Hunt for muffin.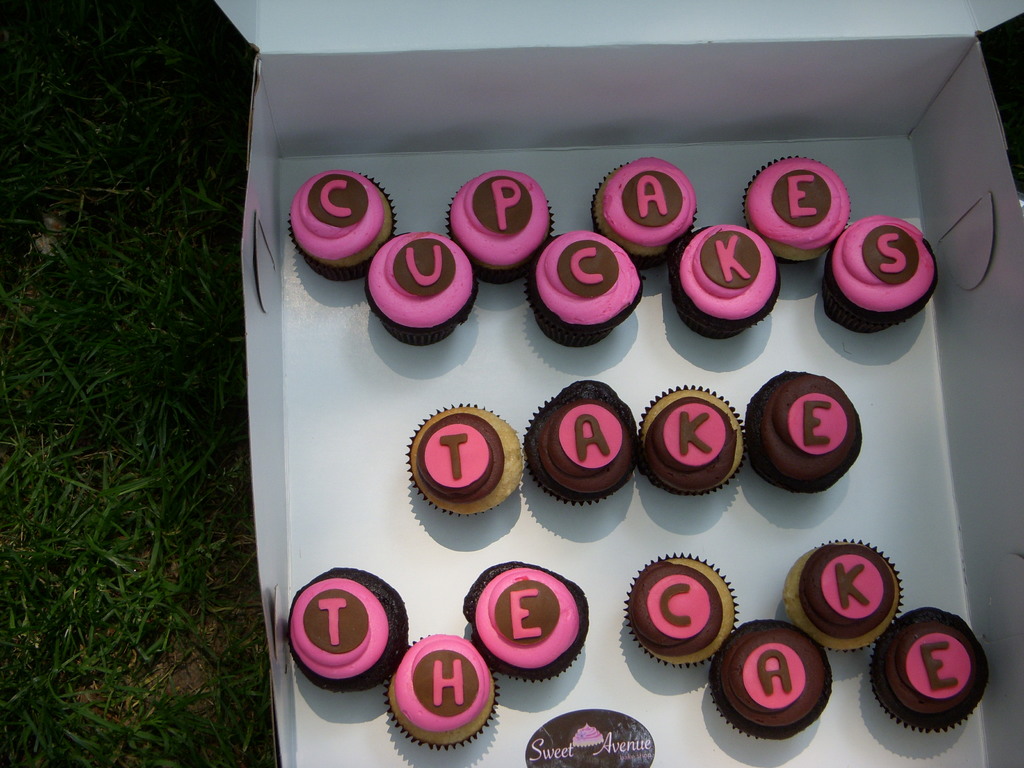
Hunted down at crop(863, 607, 991, 734).
